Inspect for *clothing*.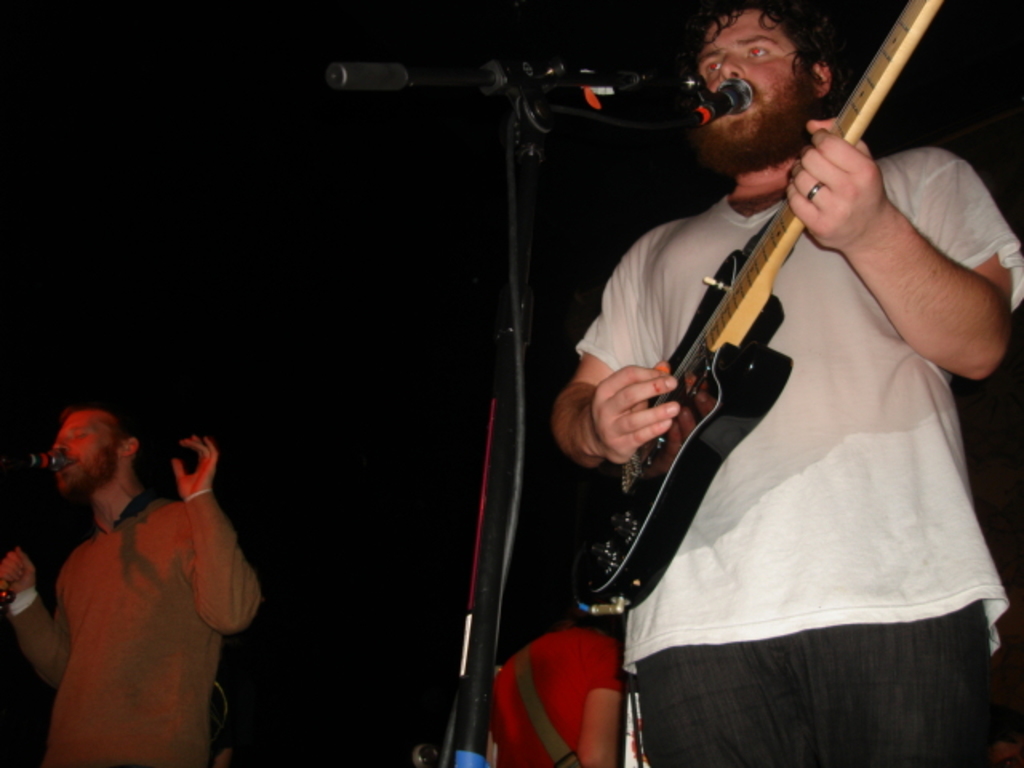
Inspection: bbox=[573, 144, 1022, 766].
